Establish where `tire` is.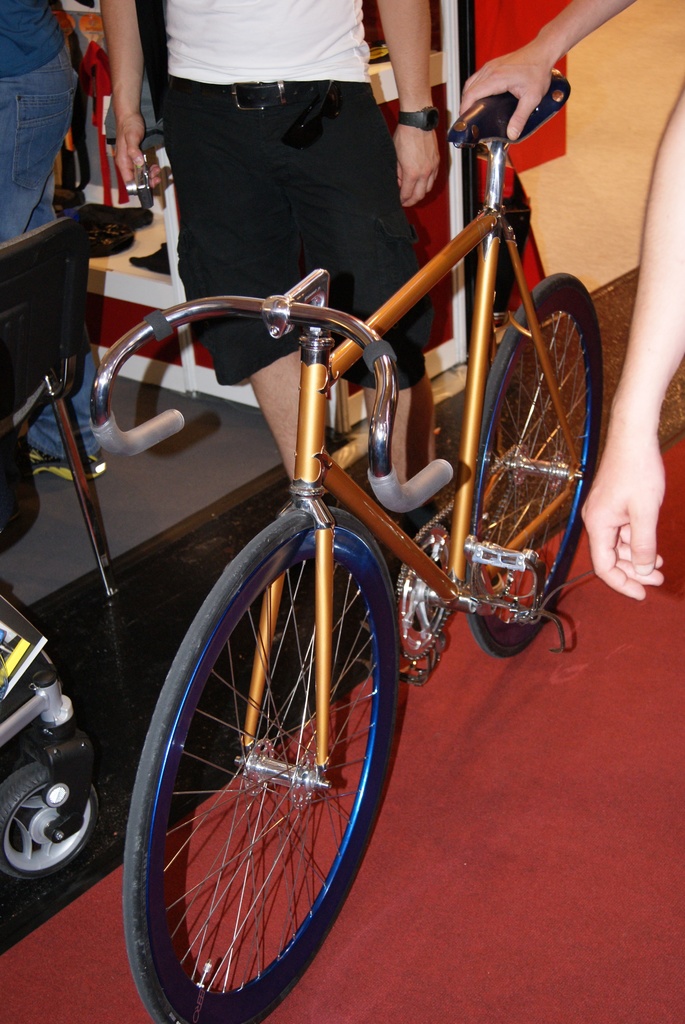
Established at crop(0, 753, 103, 881).
